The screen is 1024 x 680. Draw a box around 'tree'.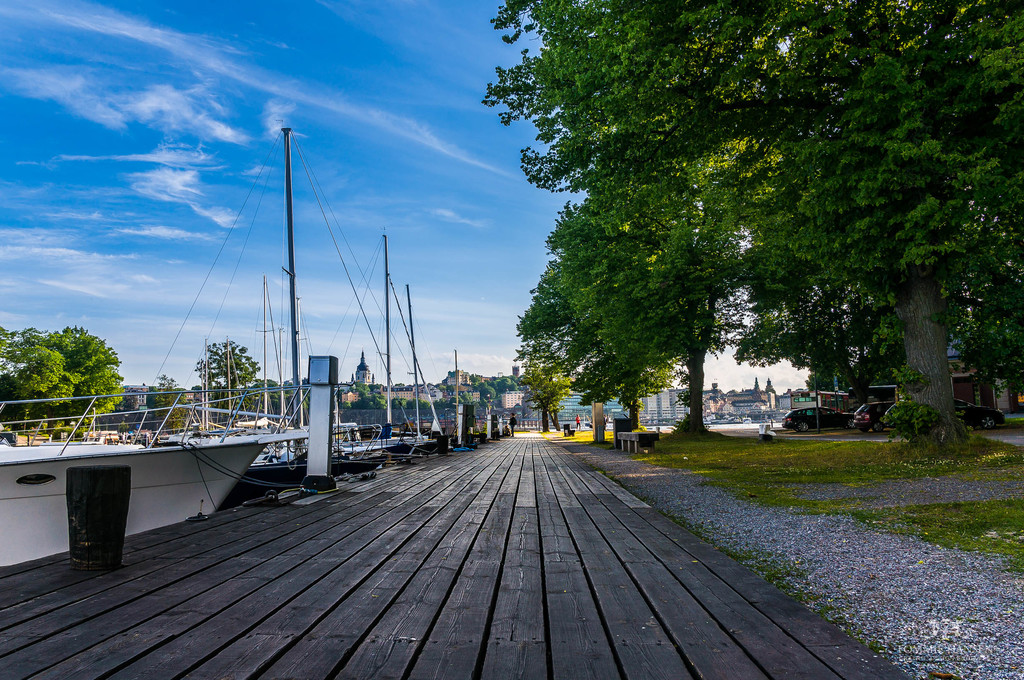
[left=711, top=381, right=725, bottom=397].
